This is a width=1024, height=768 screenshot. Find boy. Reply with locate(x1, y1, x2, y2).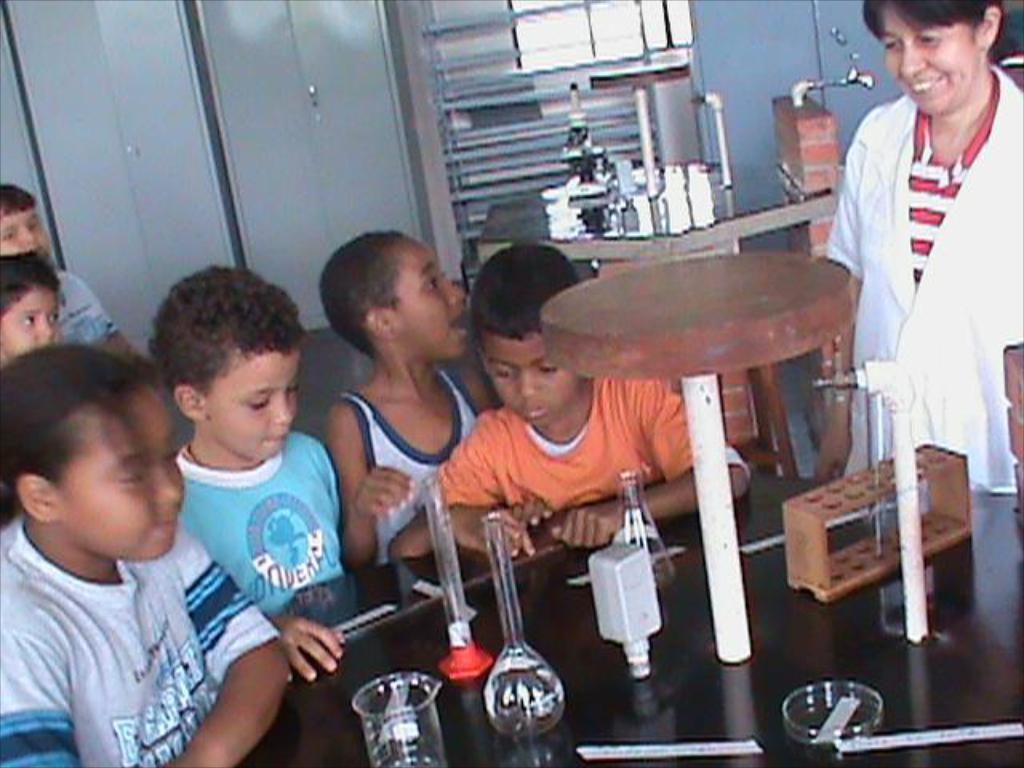
locate(389, 243, 746, 560).
